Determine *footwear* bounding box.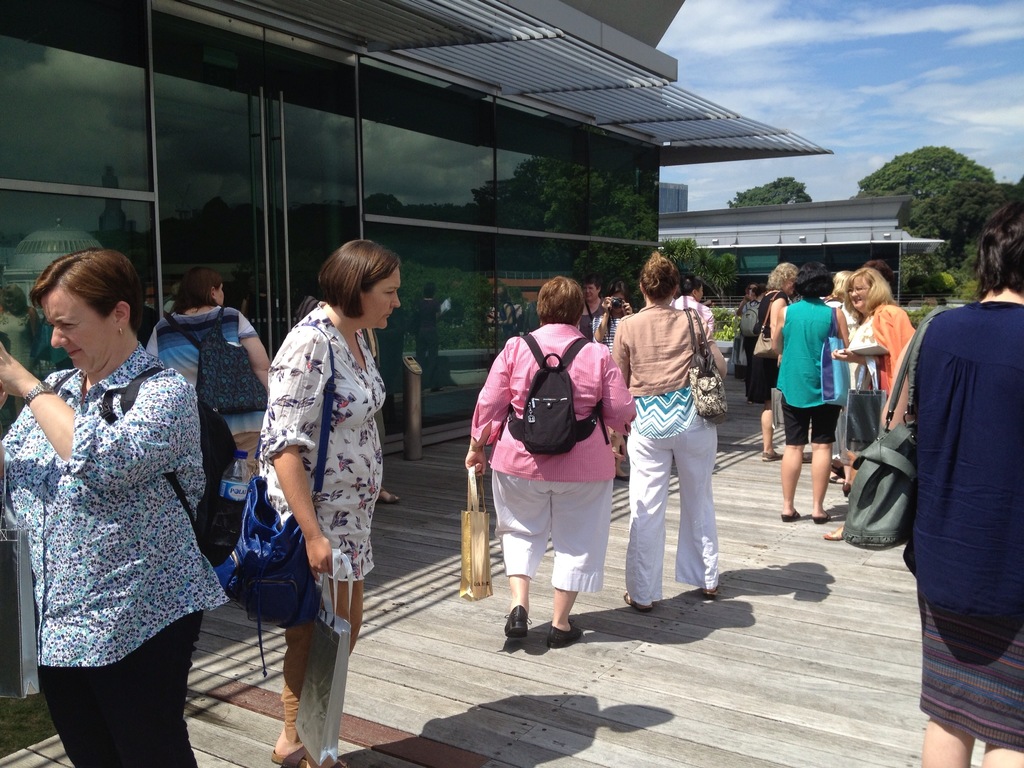
Determined: select_region(811, 506, 831, 521).
